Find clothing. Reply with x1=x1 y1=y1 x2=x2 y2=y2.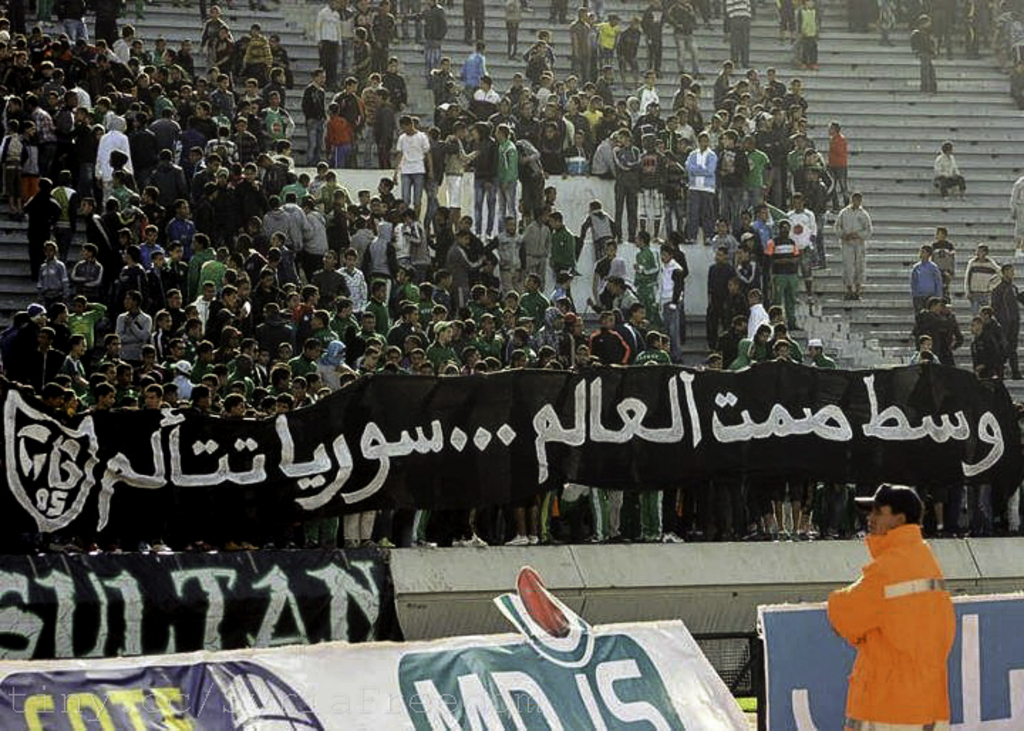
x1=905 y1=253 x2=947 y2=320.
